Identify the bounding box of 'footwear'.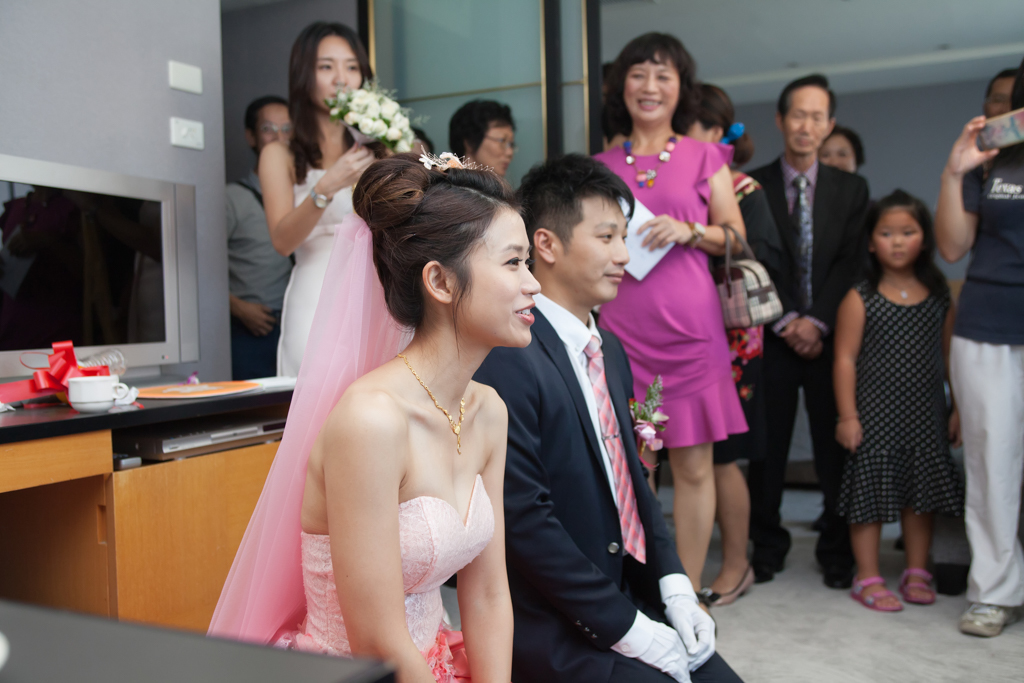
850 578 906 613.
